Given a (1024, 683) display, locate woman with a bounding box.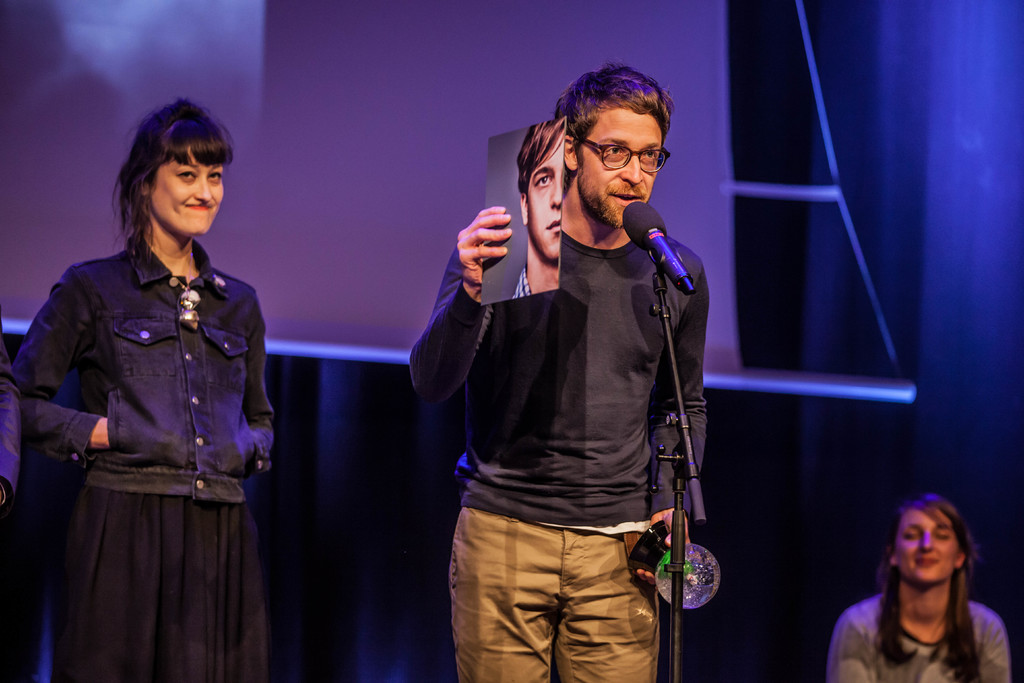
Located: <box>29,110,275,682</box>.
